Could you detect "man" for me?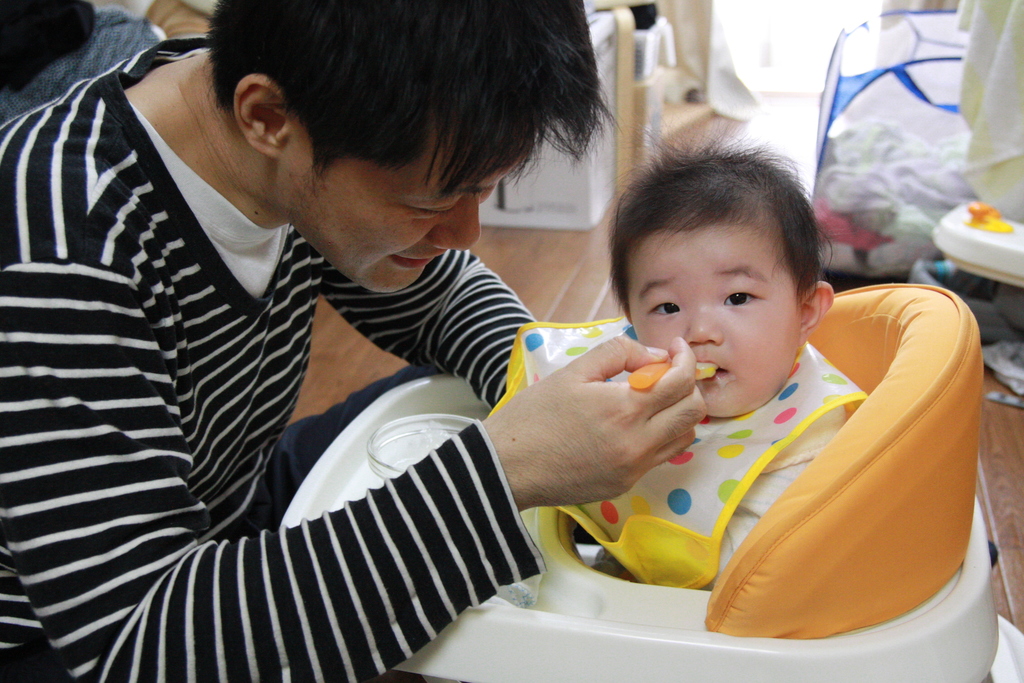
Detection result: bbox(13, 0, 755, 650).
